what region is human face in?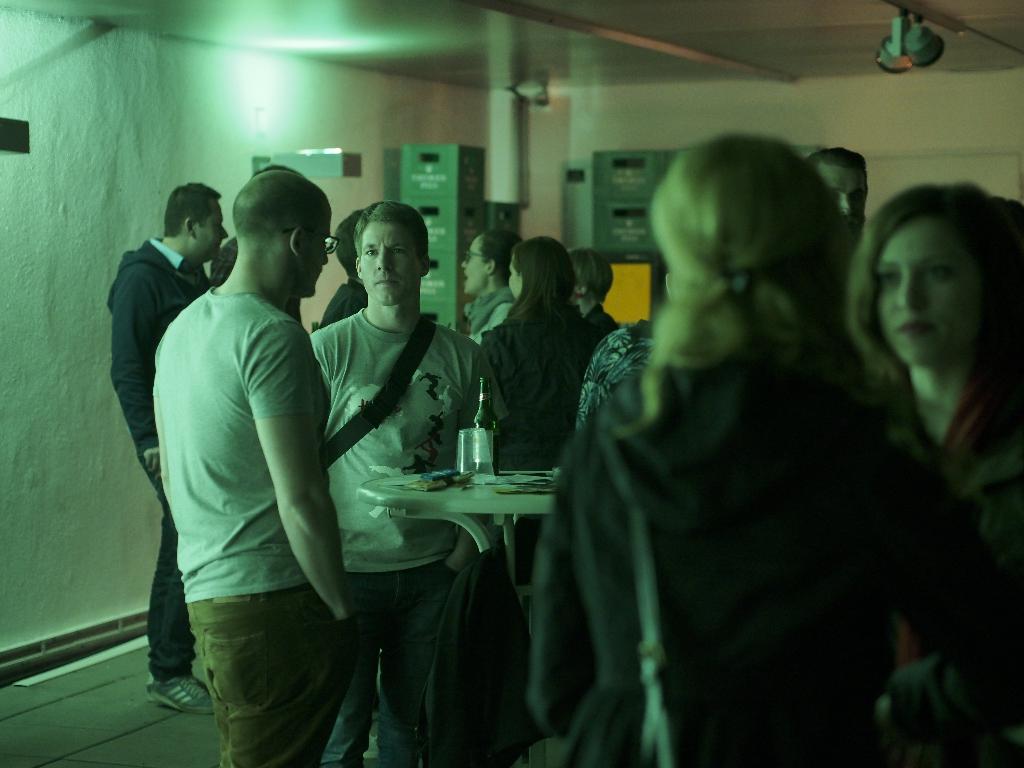
301,209,333,297.
